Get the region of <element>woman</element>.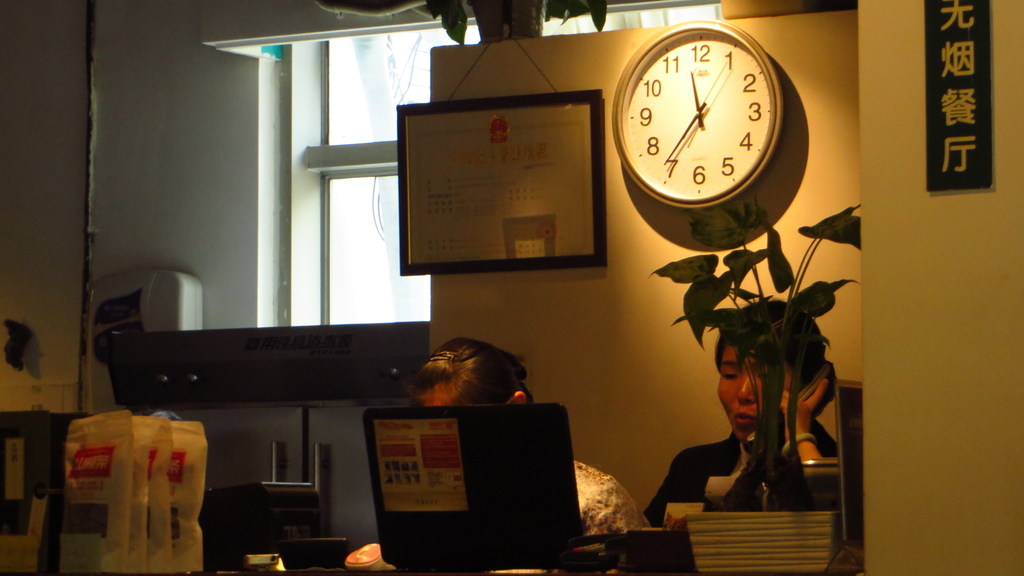
bbox(636, 294, 839, 520).
